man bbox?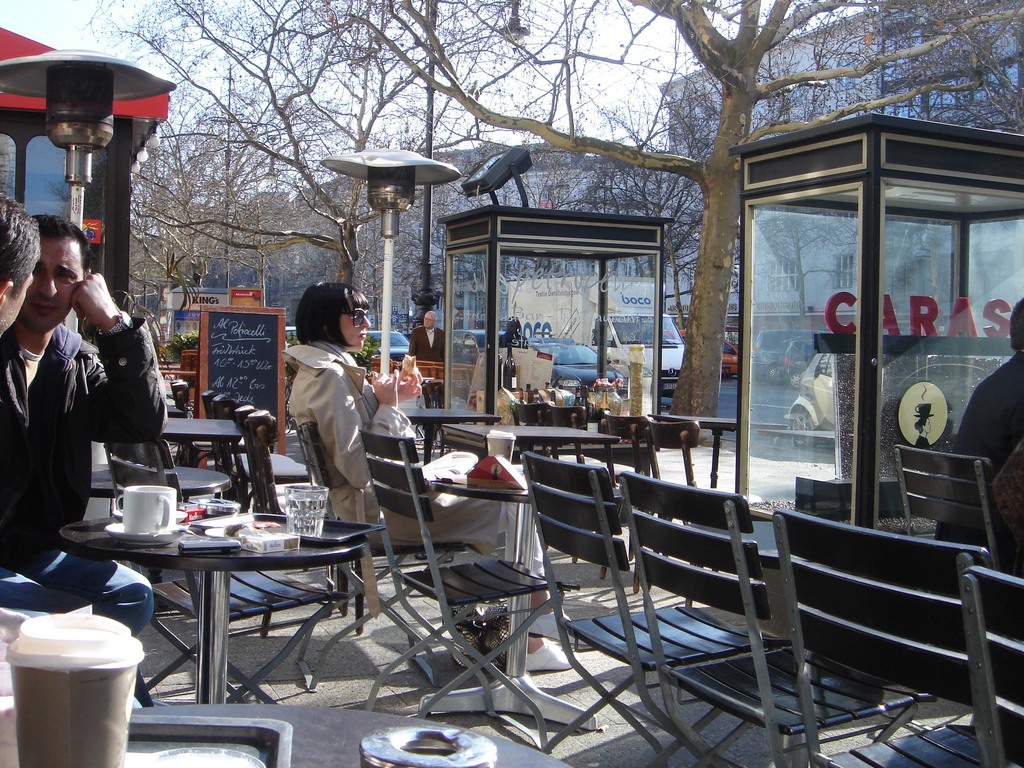
[0,197,37,339]
